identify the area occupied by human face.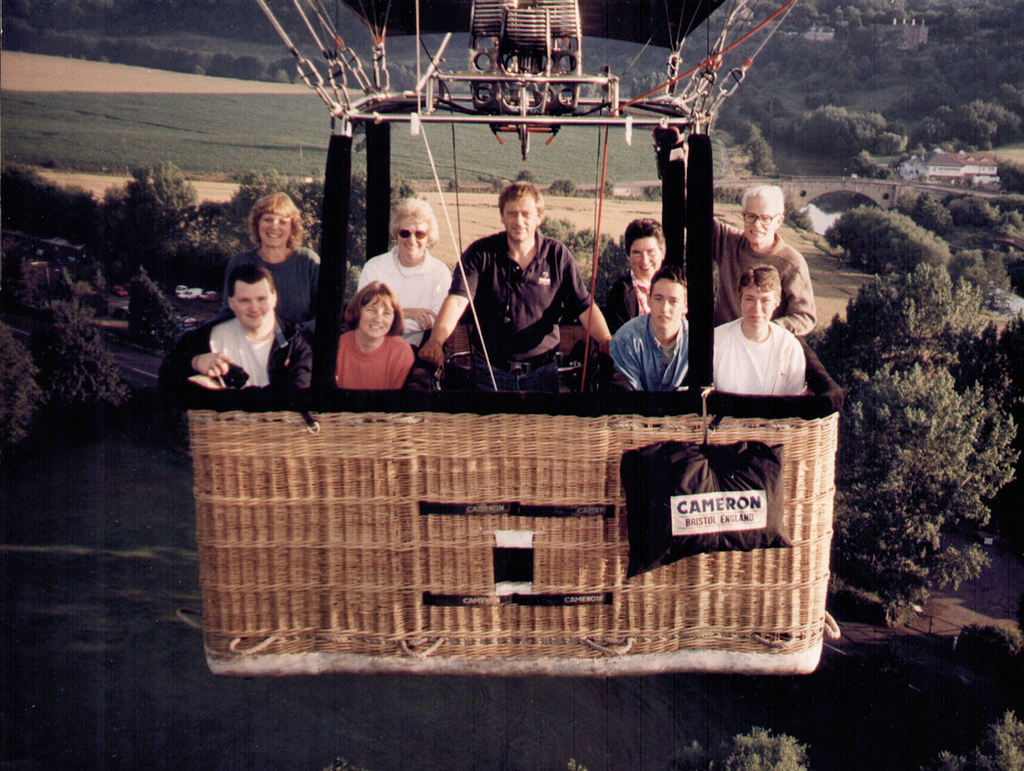
Area: [left=251, top=212, right=294, bottom=249].
